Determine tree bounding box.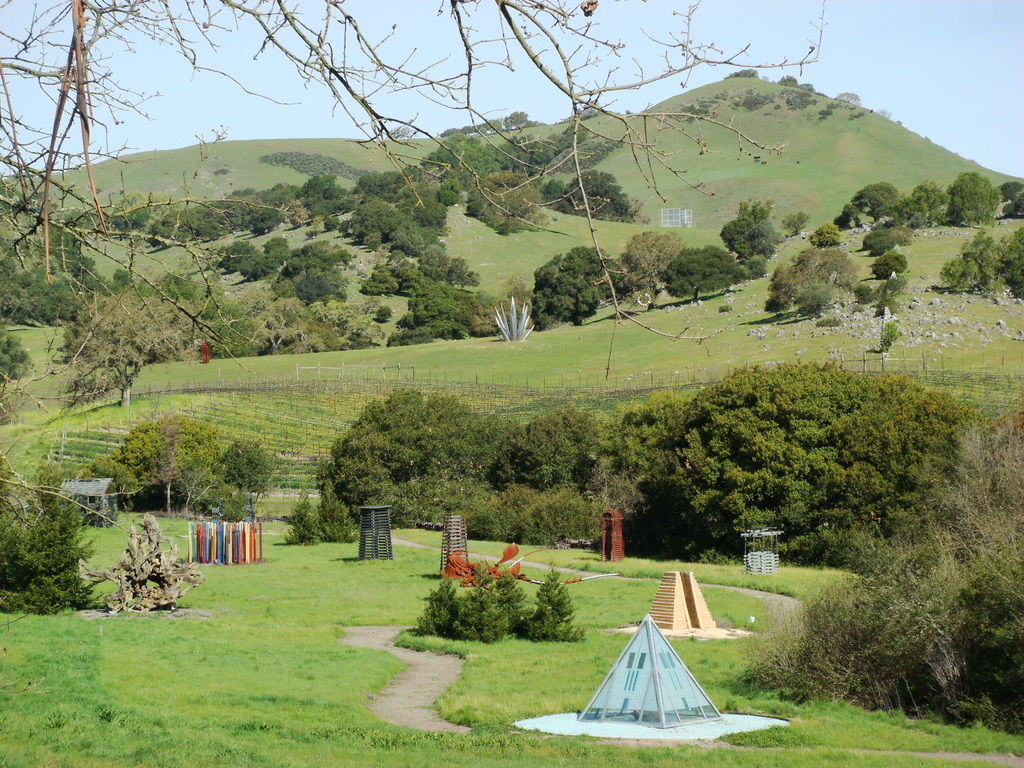
Determined: select_region(0, 326, 32, 385).
